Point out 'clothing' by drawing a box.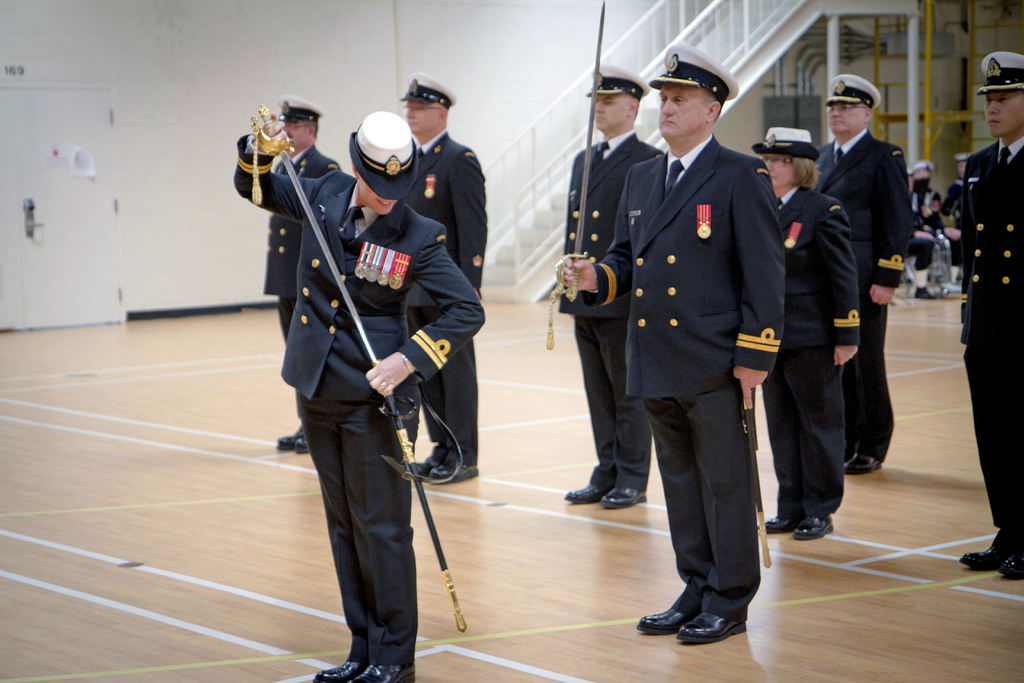
{"x1": 808, "y1": 128, "x2": 911, "y2": 470}.
